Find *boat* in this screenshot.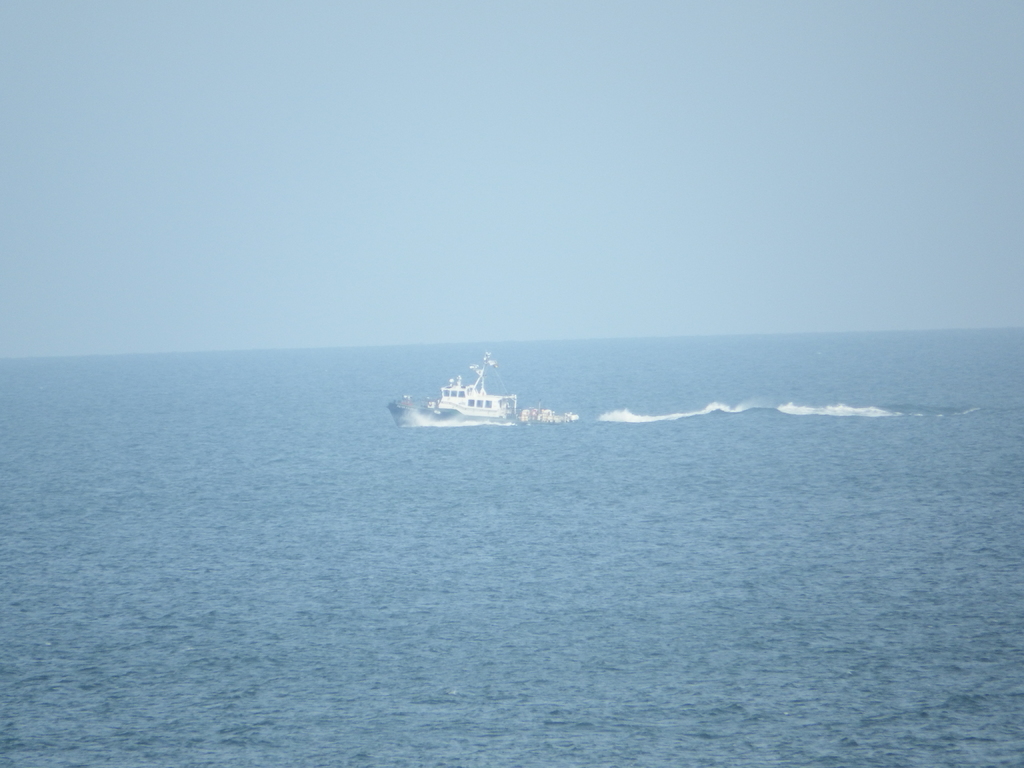
The bounding box for *boat* is rect(397, 351, 532, 434).
